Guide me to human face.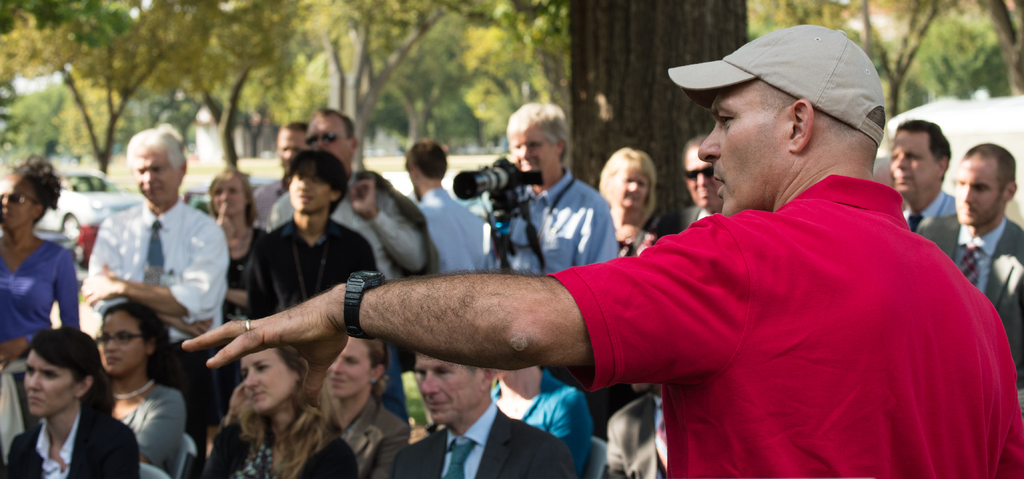
Guidance: select_region(215, 176, 243, 218).
